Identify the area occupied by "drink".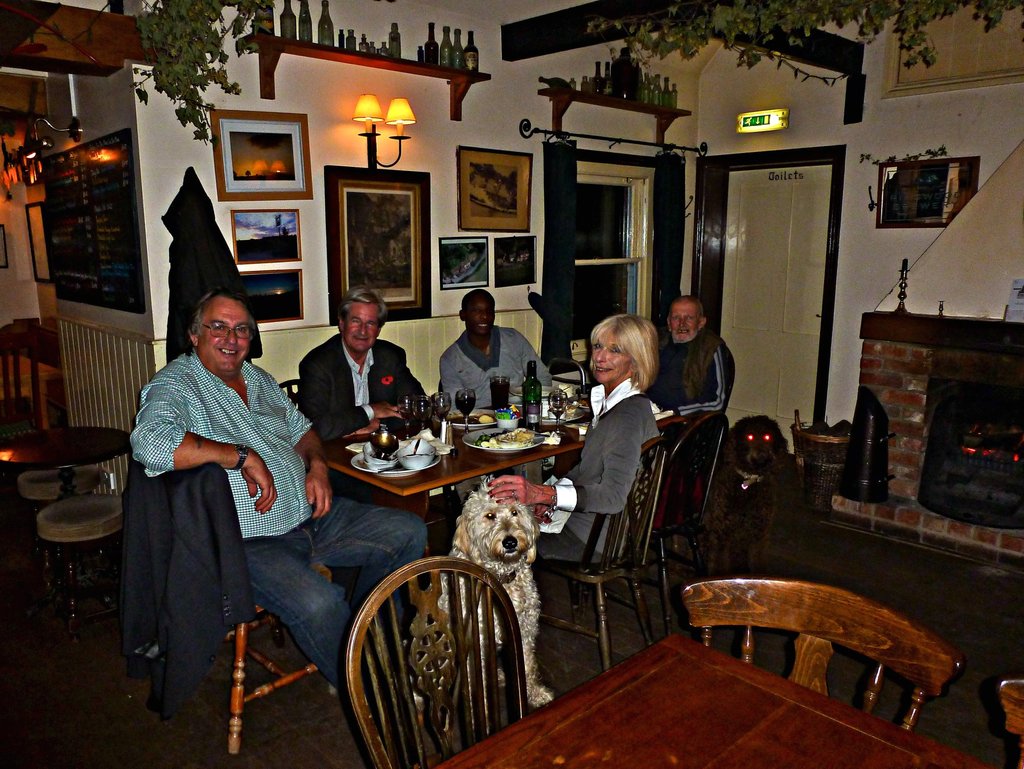
Area: <region>419, 411, 436, 420</region>.
